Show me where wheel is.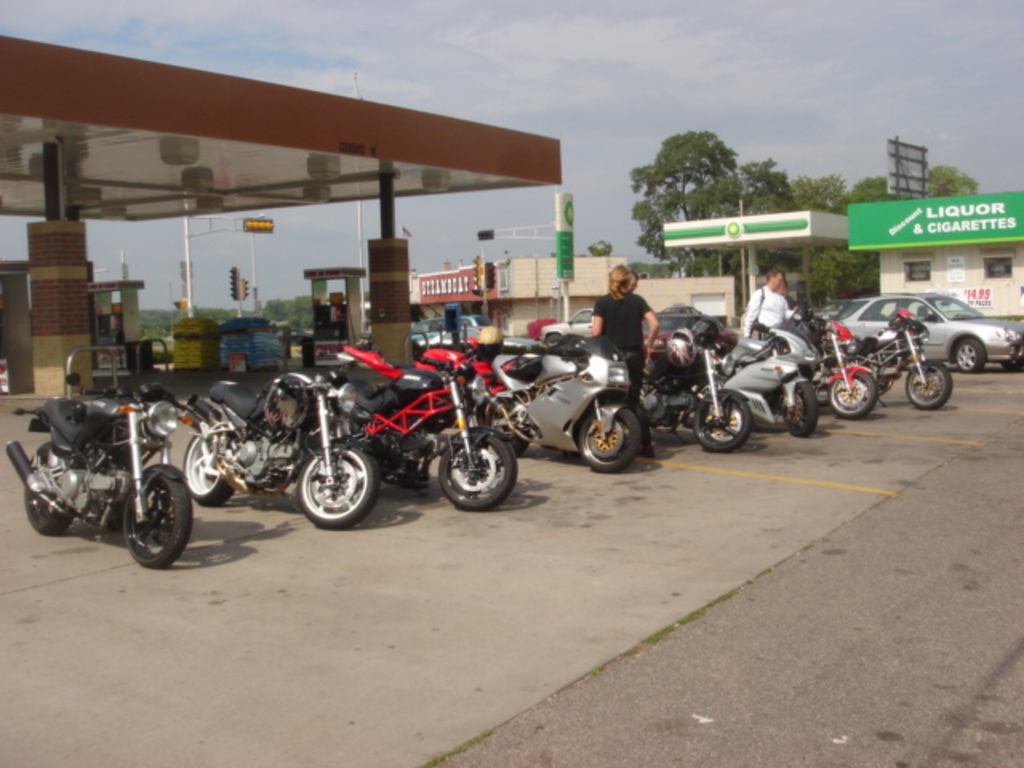
wheel is at [581,408,638,472].
